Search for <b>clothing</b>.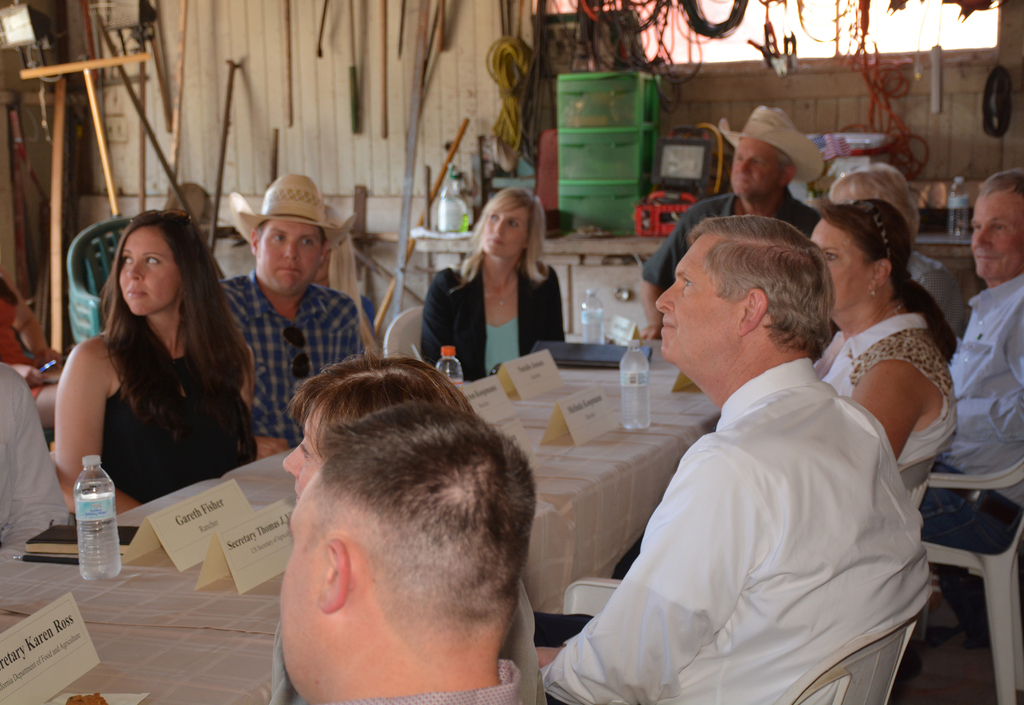
Found at bbox=(0, 369, 74, 567).
